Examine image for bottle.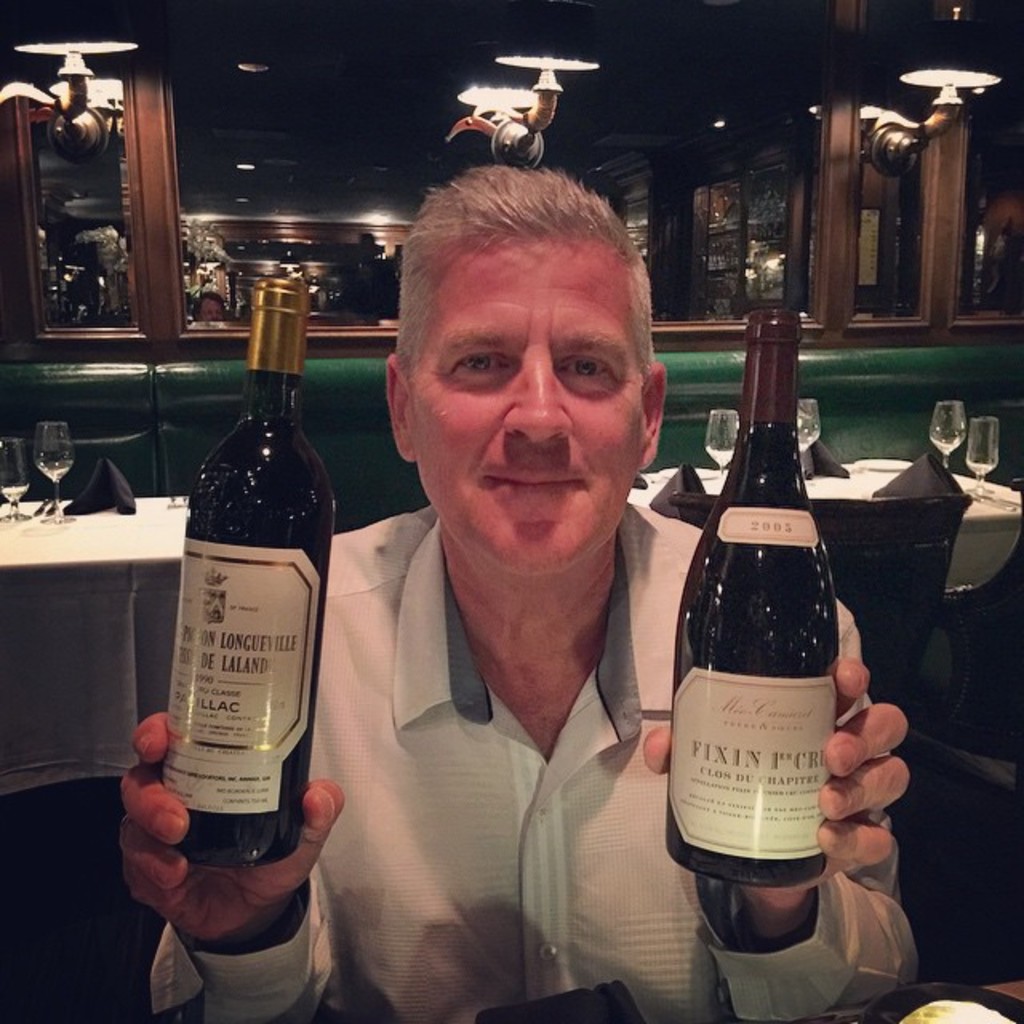
Examination result: x1=675, y1=322, x2=869, y2=936.
